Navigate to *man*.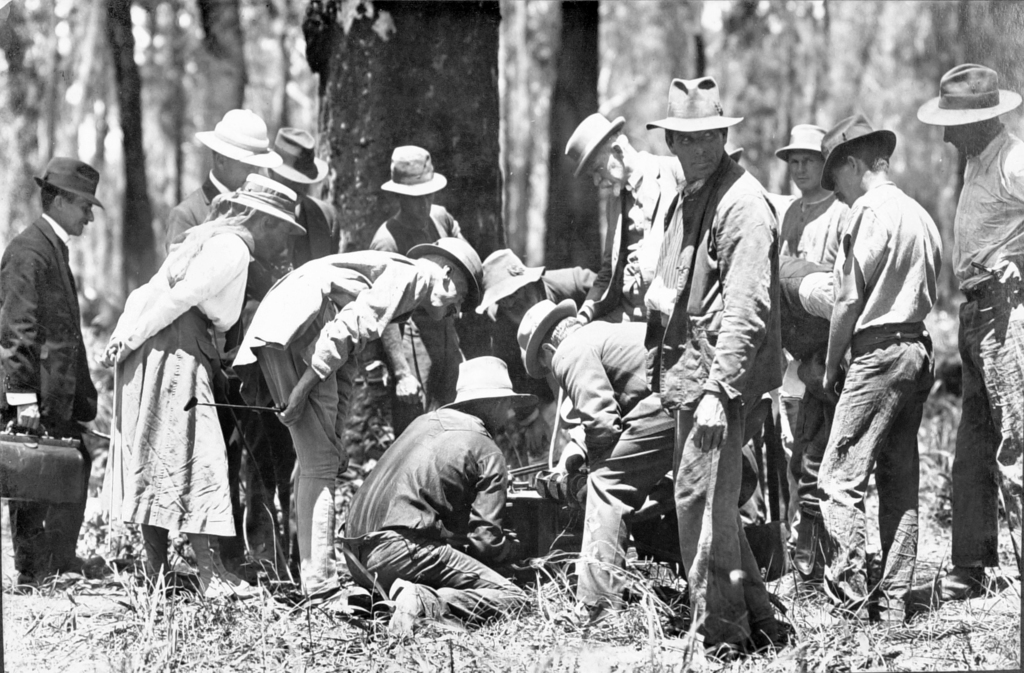
Navigation target: [895, 55, 1023, 597].
